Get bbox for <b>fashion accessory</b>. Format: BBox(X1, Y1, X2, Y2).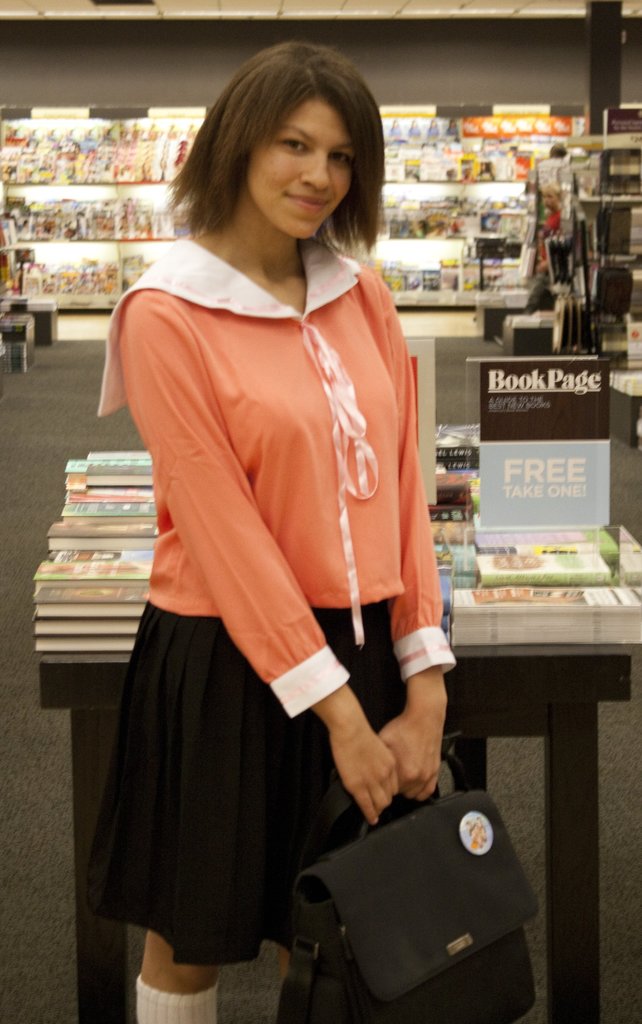
BBox(271, 748, 545, 1023).
